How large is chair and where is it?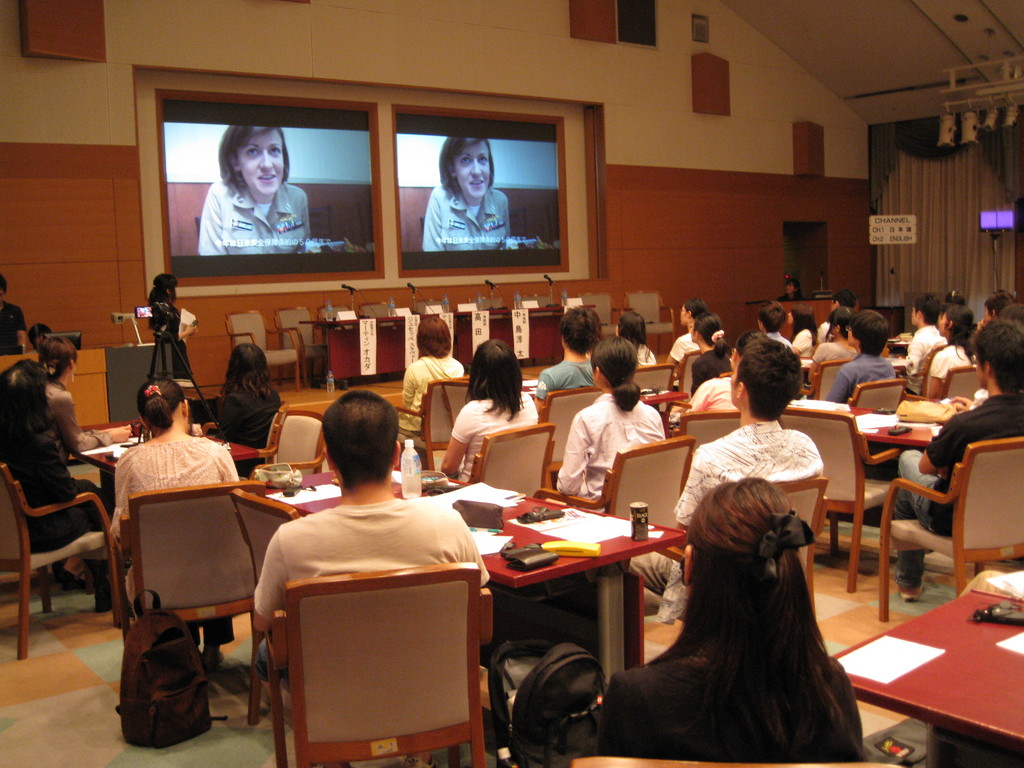
Bounding box: left=514, top=294, right=551, bottom=315.
